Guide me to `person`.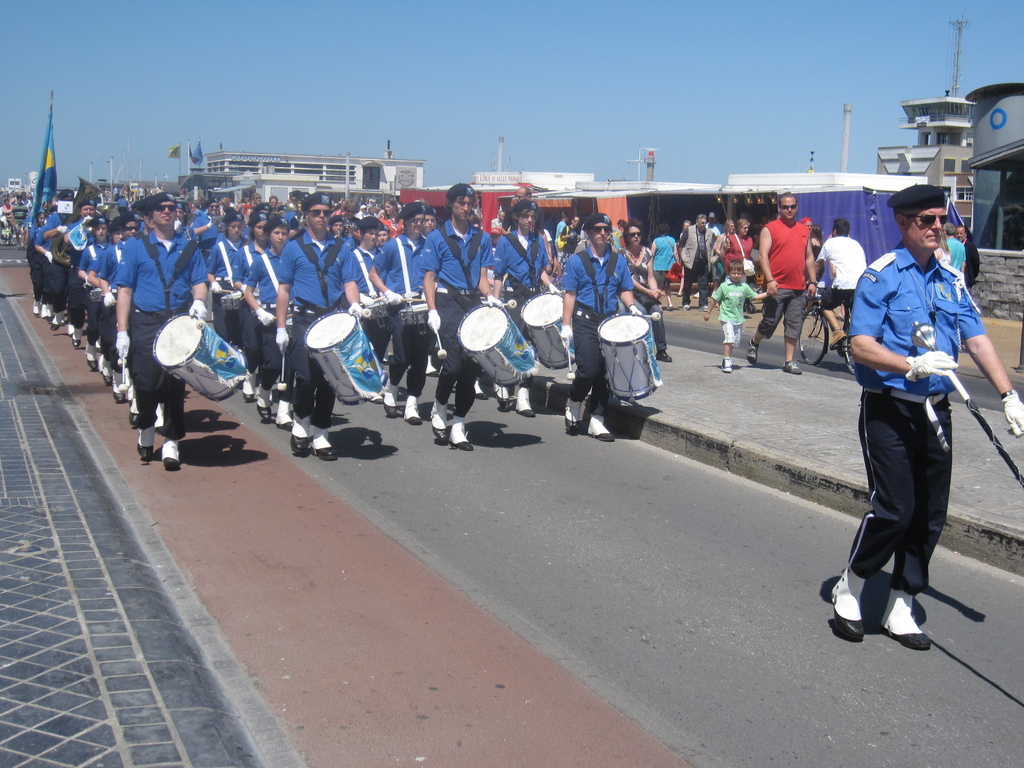
Guidance: pyautogui.locateOnScreen(747, 193, 819, 378).
